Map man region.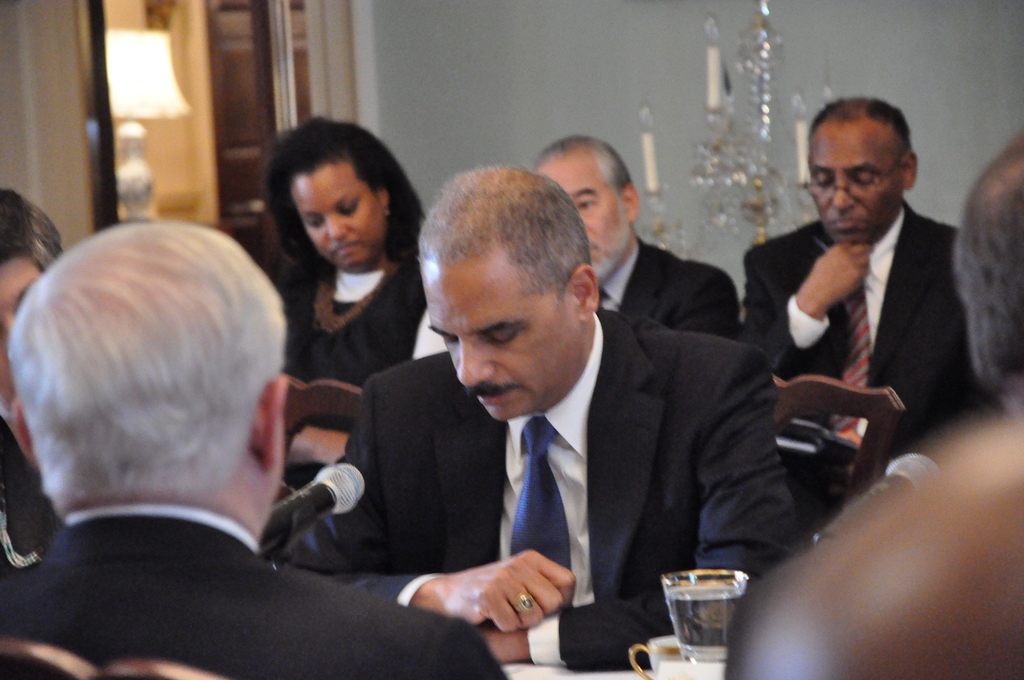
Mapped to {"left": 1, "top": 214, "right": 513, "bottom": 679}.
